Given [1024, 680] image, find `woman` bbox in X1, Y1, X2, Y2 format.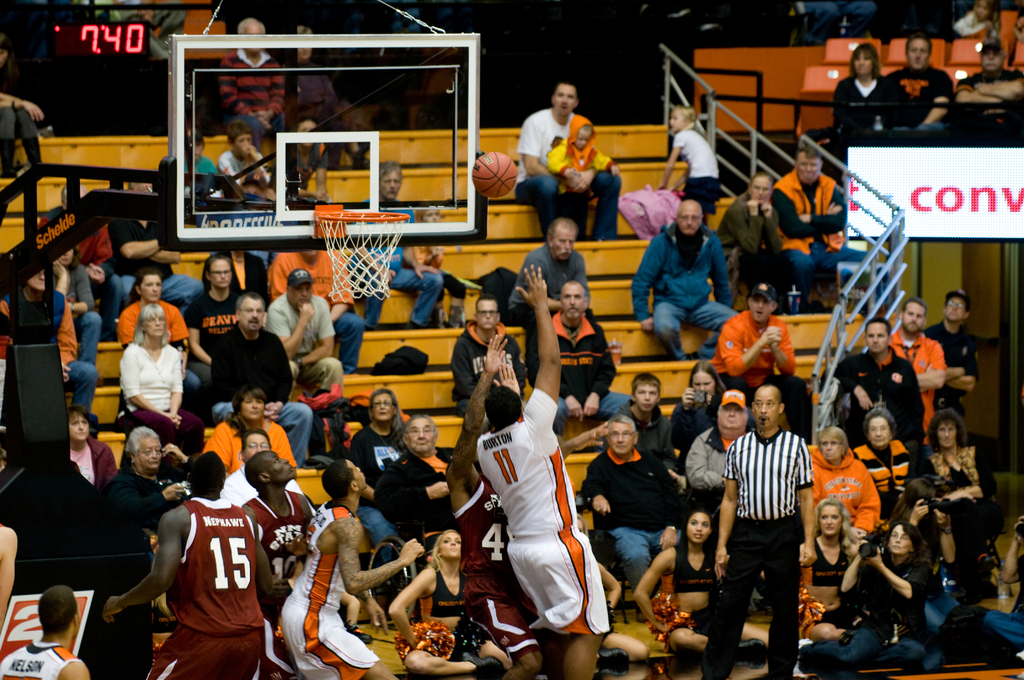
196, 387, 307, 502.
